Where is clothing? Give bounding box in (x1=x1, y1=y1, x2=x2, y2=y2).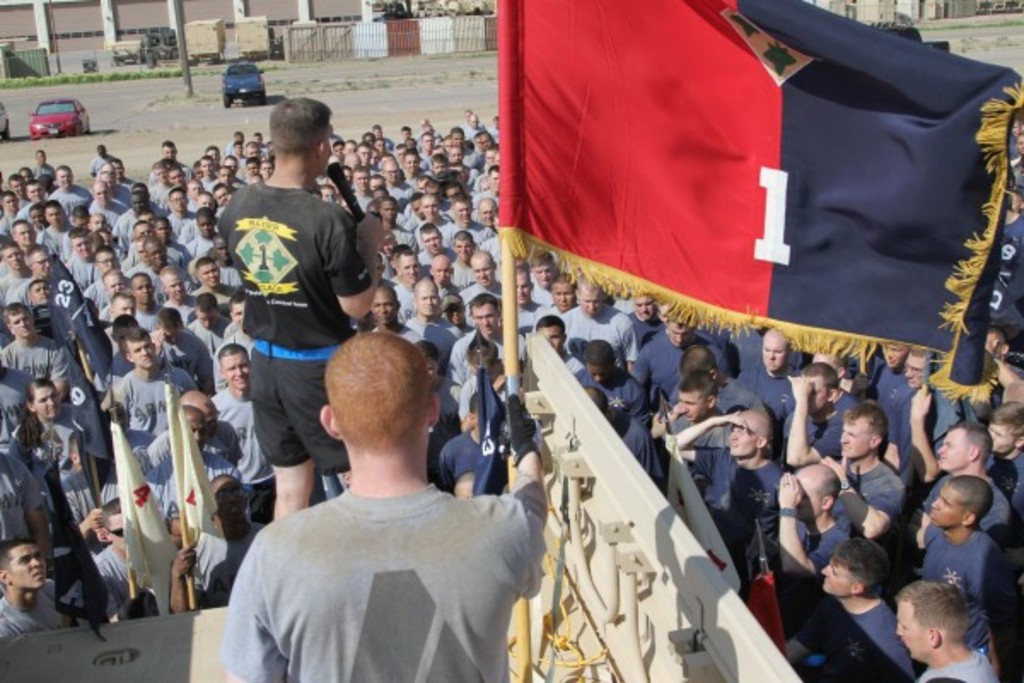
(x1=884, y1=654, x2=997, y2=681).
